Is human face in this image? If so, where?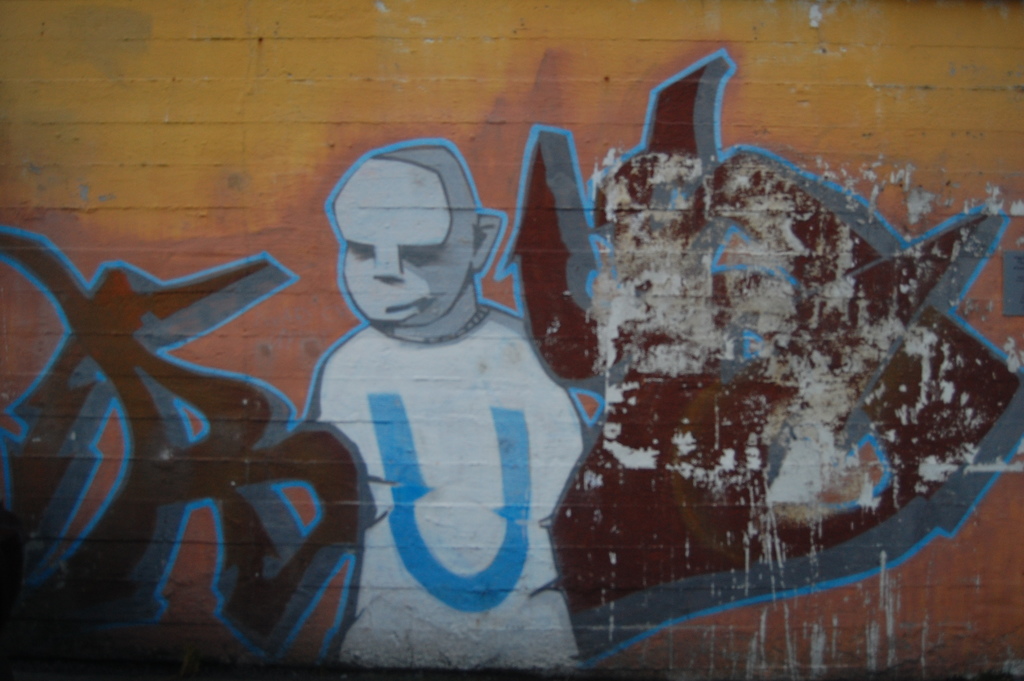
Yes, at bbox=[341, 154, 476, 324].
